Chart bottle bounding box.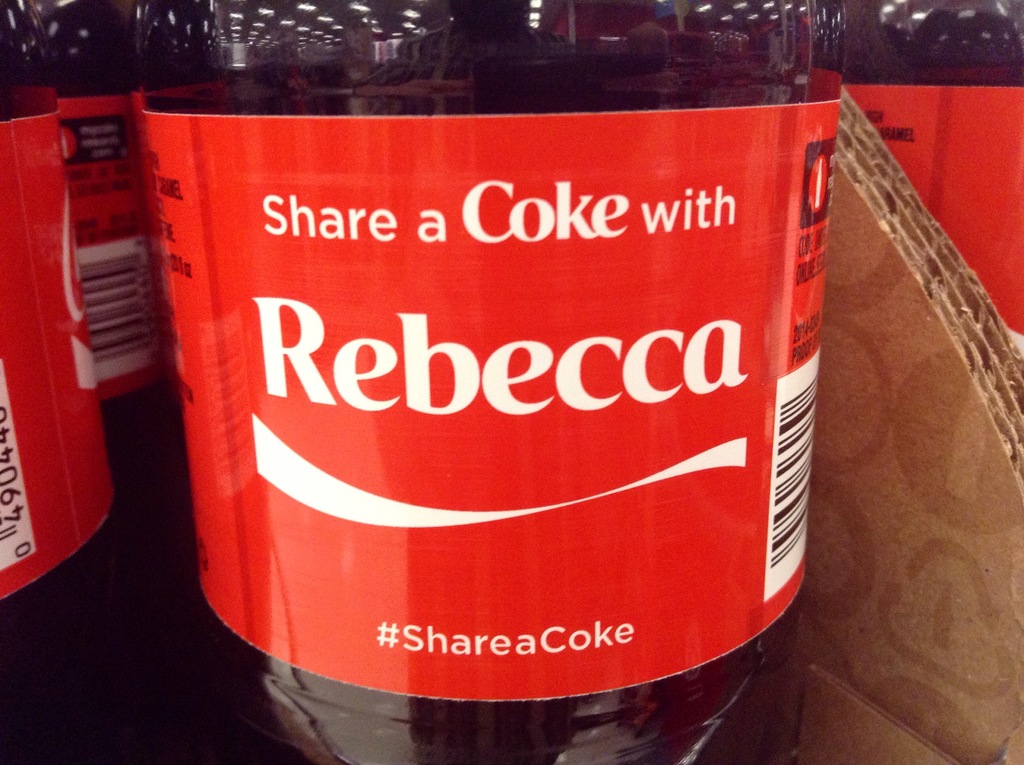
Charted: 0 0 144 764.
